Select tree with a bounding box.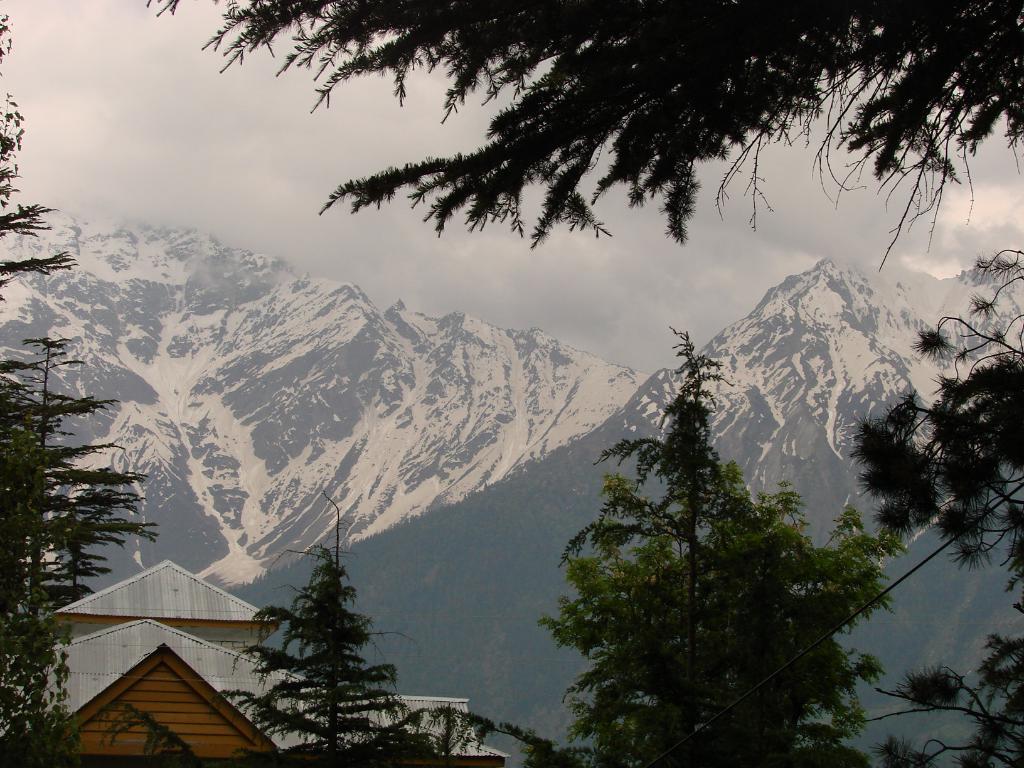
locate(0, 326, 168, 767).
